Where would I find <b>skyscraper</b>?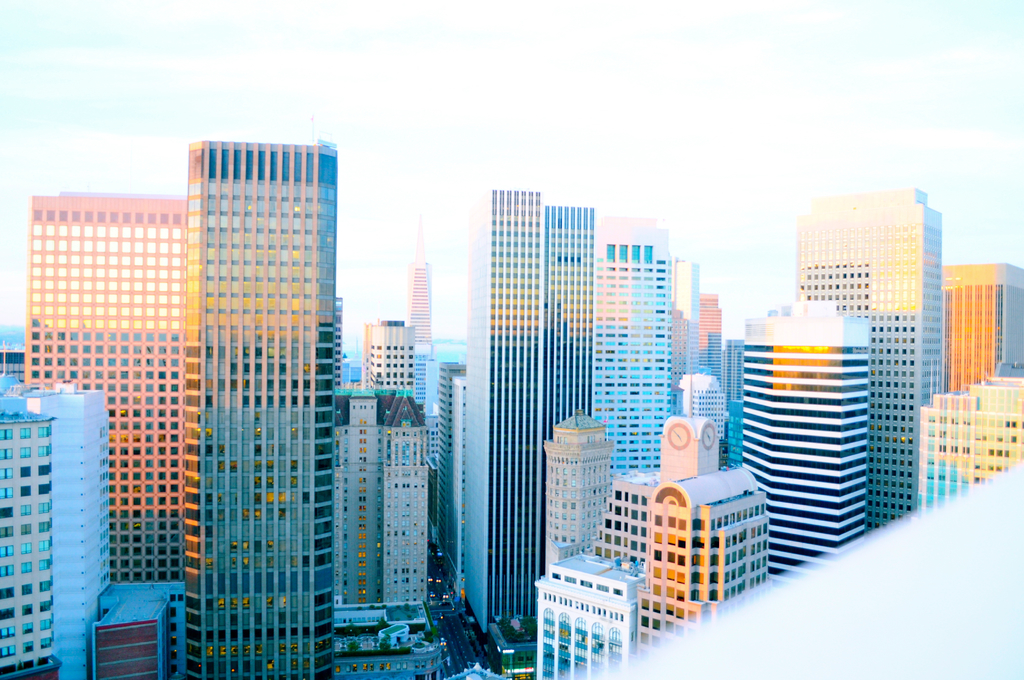
At [0, 375, 177, 679].
